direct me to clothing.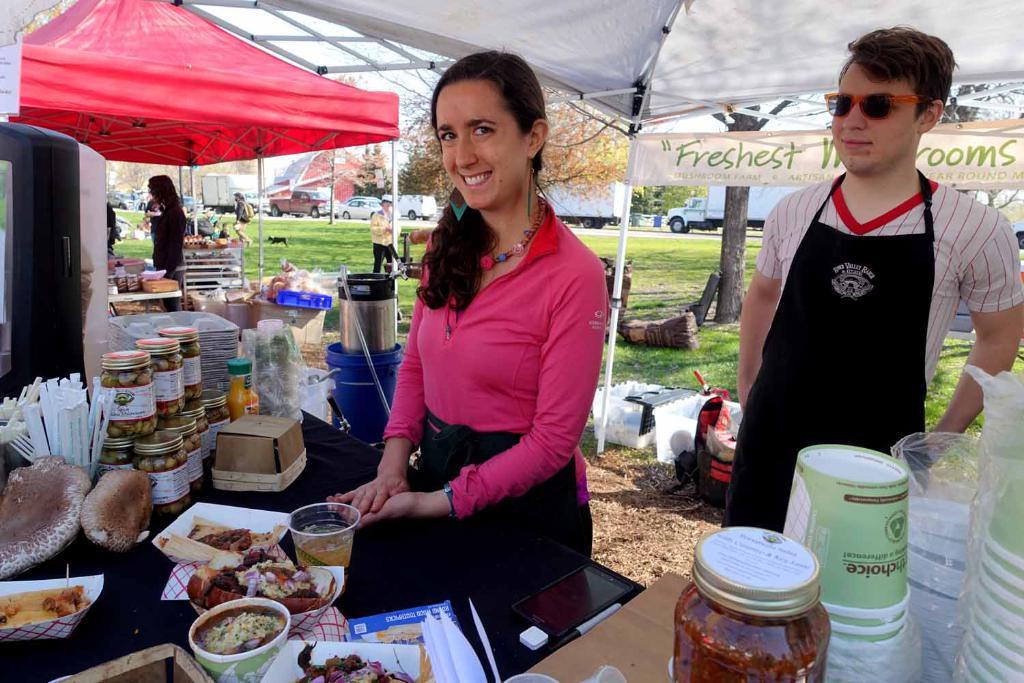
Direction: 148:208:190:313.
